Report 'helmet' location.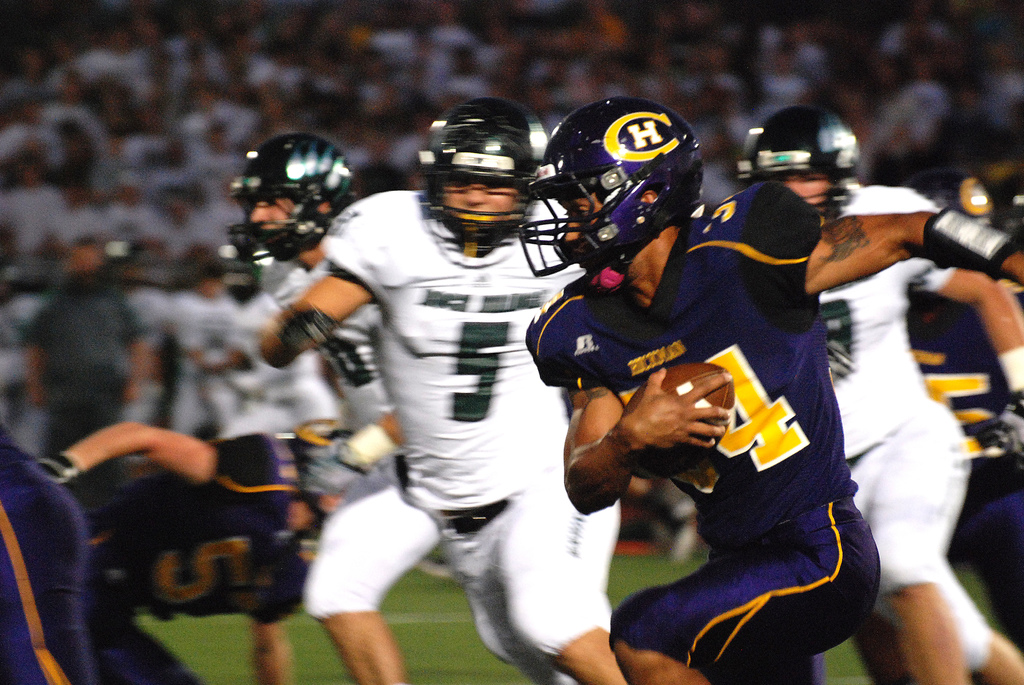
Report: 225,128,346,268.
